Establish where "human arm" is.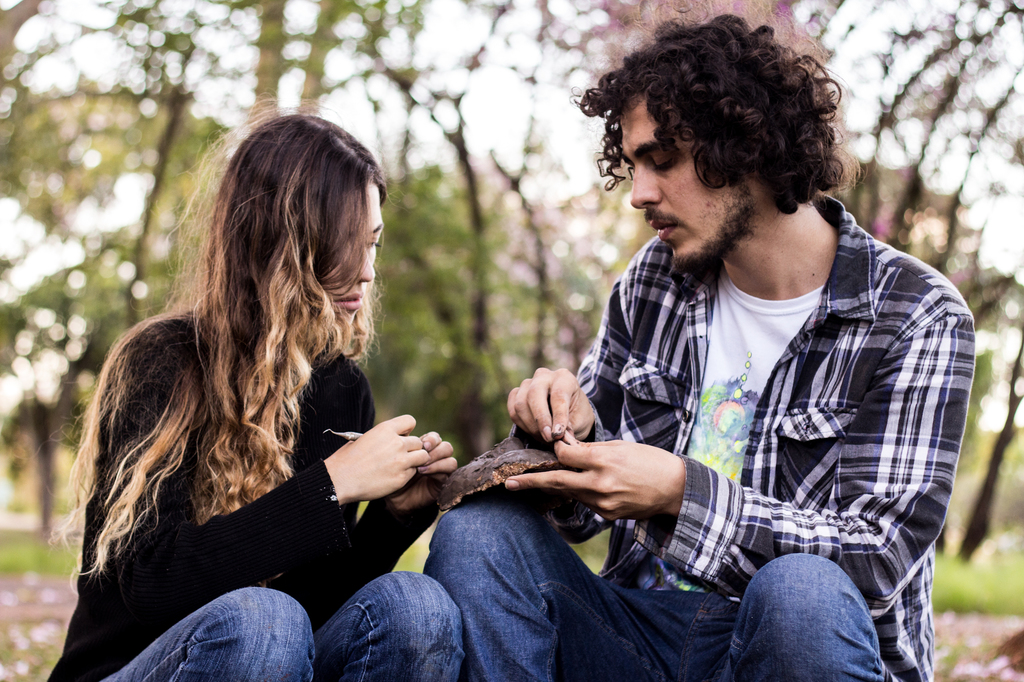
Established at Rect(95, 359, 430, 642).
